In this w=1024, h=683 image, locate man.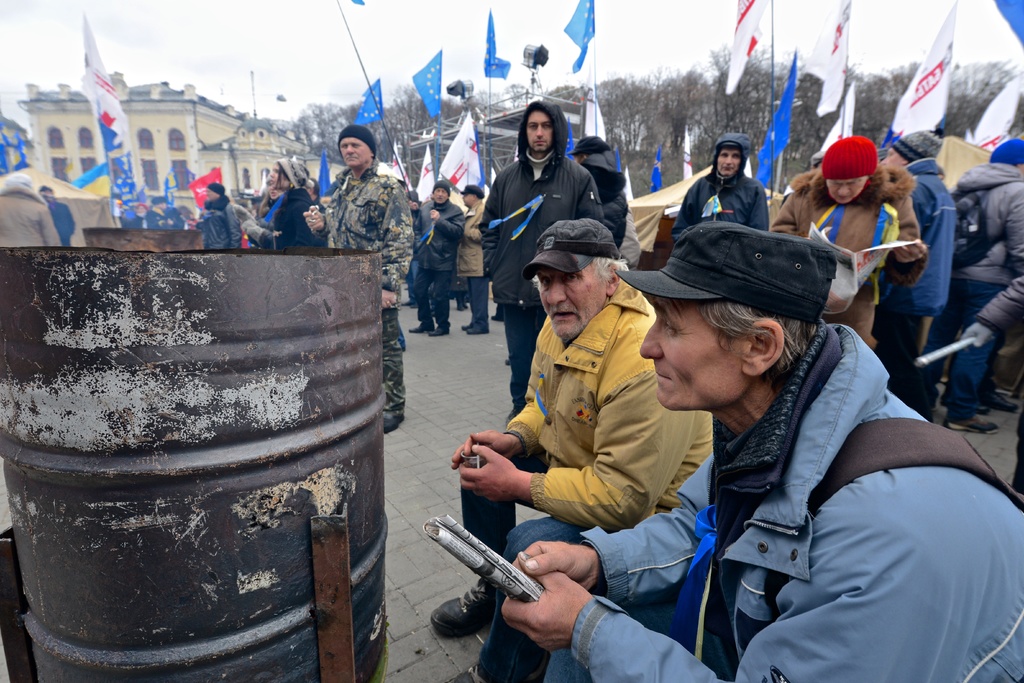
Bounding box: <bbox>477, 99, 602, 424</bbox>.
